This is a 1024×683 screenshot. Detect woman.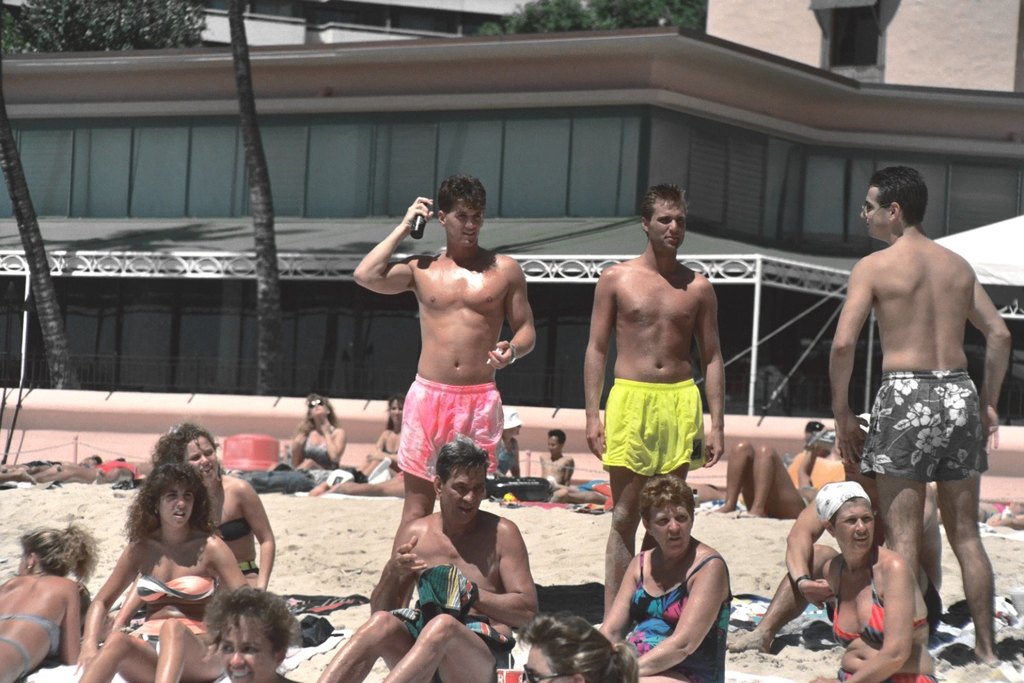
region(804, 481, 937, 682).
